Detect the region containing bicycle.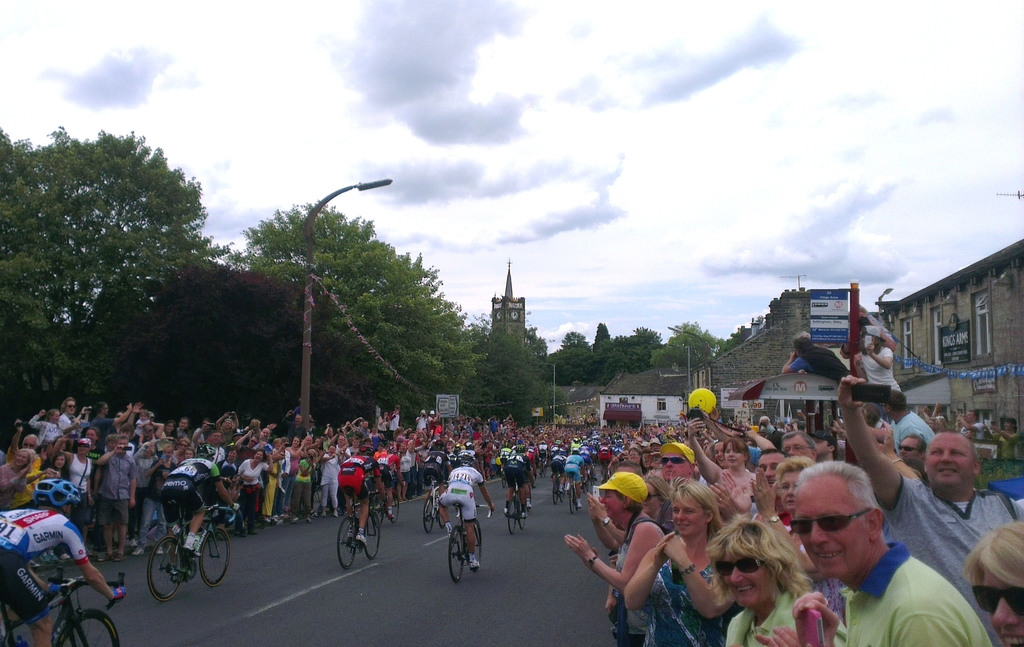
<box>504,477,531,537</box>.
